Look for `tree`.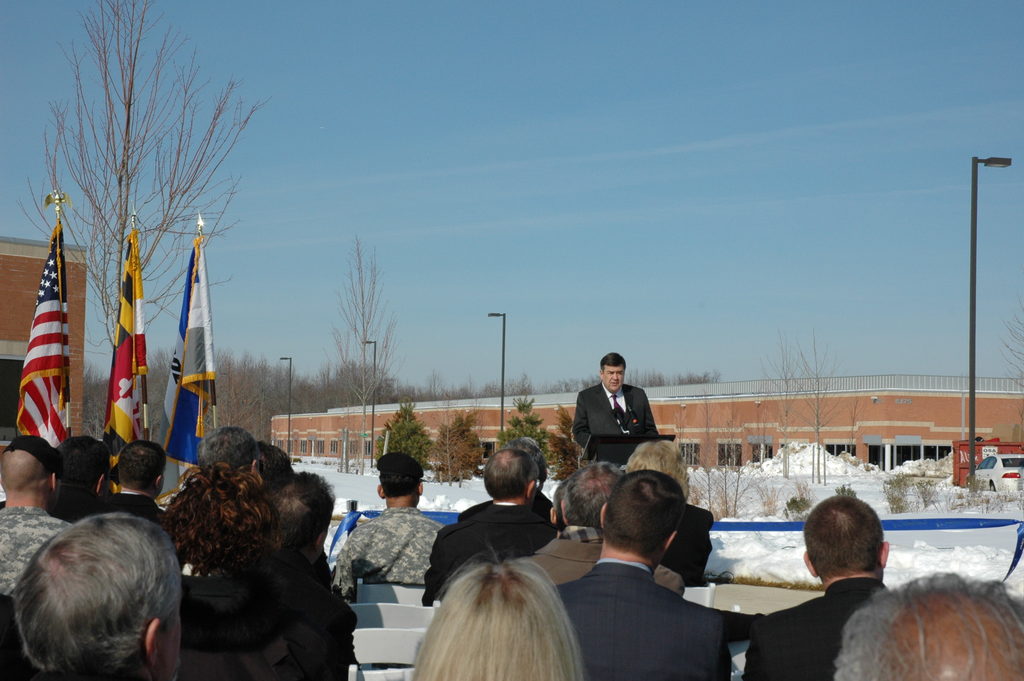
Found: region(431, 401, 483, 477).
